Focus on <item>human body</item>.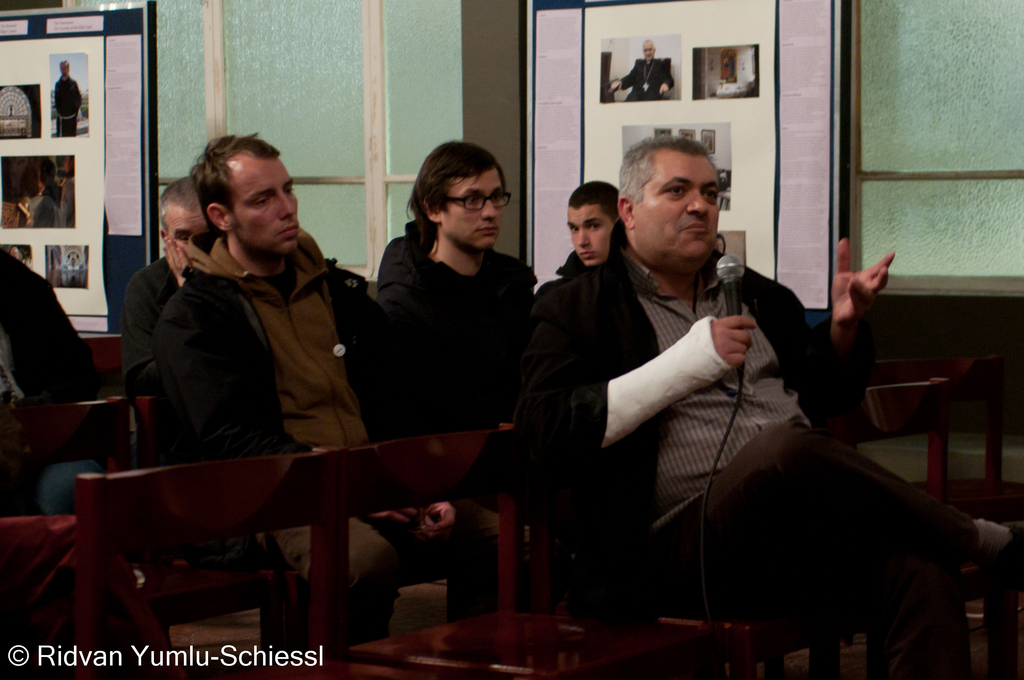
Focused at BBox(52, 61, 79, 141).
